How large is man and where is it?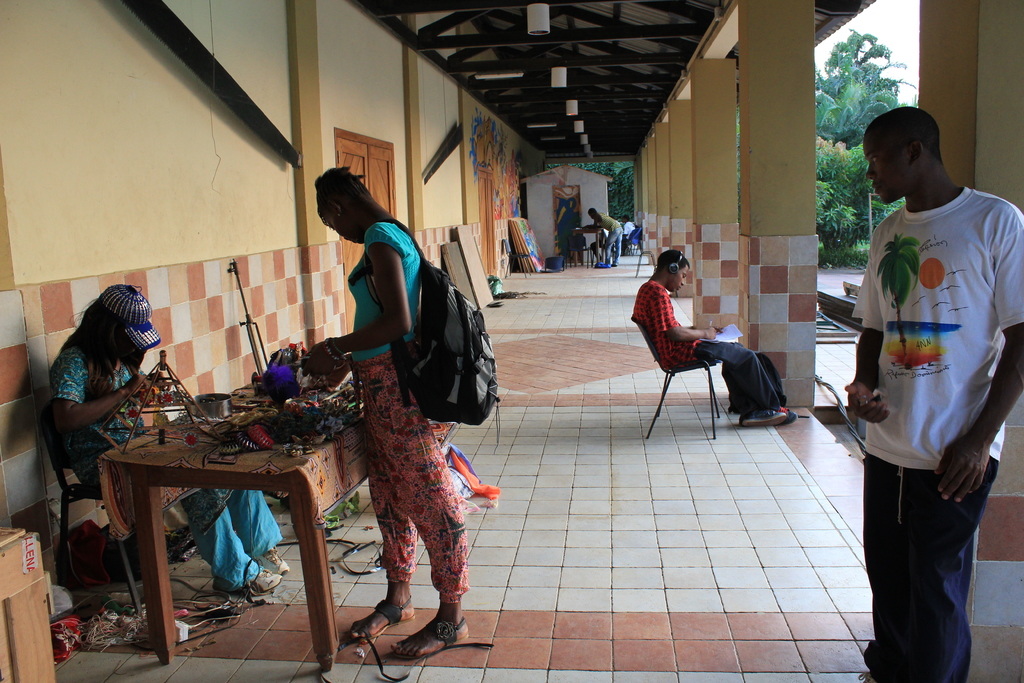
Bounding box: rect(634, 248, 801, 427).
